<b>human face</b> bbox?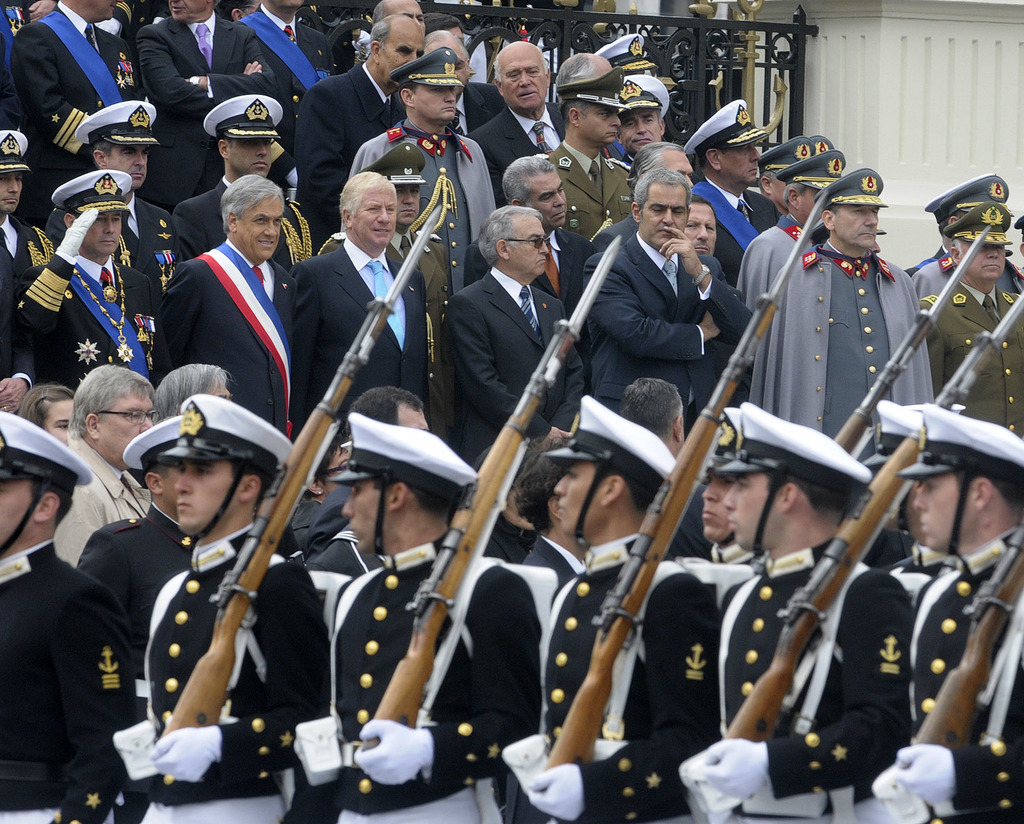
[615, 109, 660, 153]
